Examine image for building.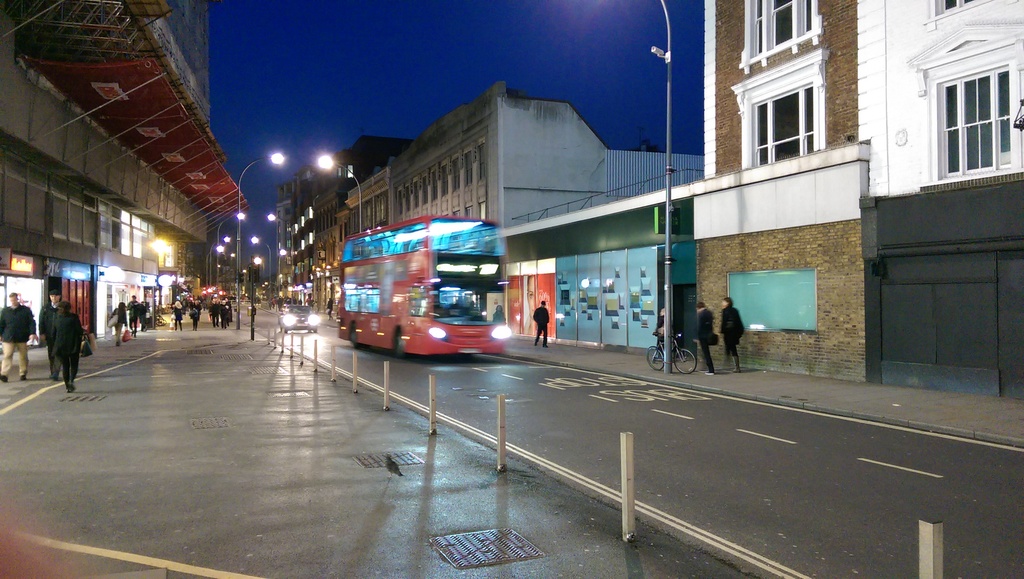
Examination result: <box>493,170,703,351</box>.
